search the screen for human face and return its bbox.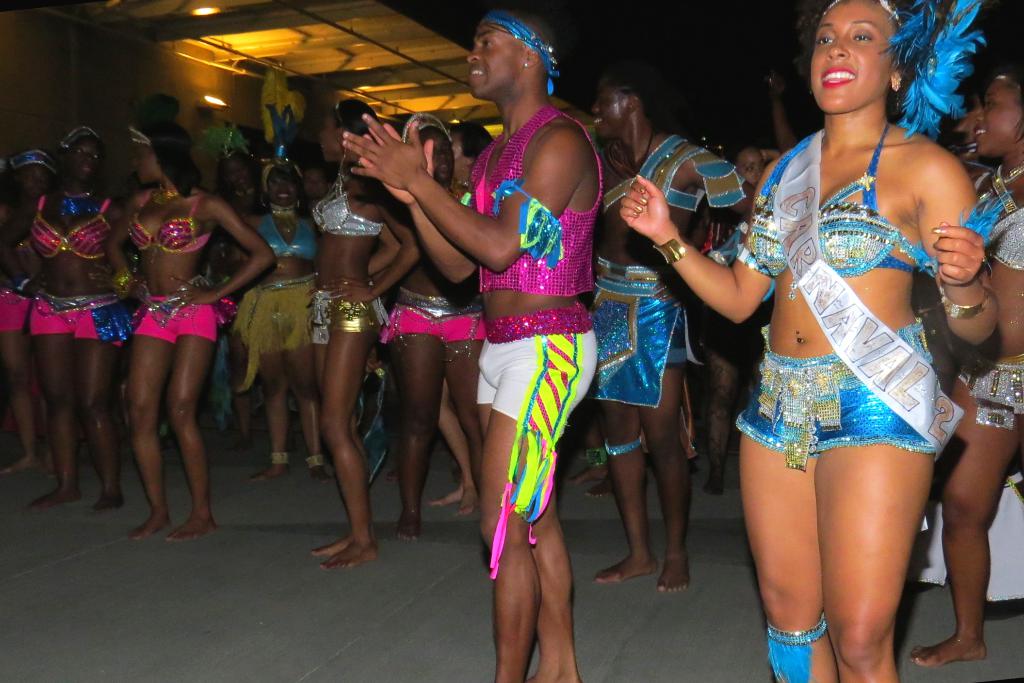
Found: x1=67 y1=139 x2=99 y2=181.
